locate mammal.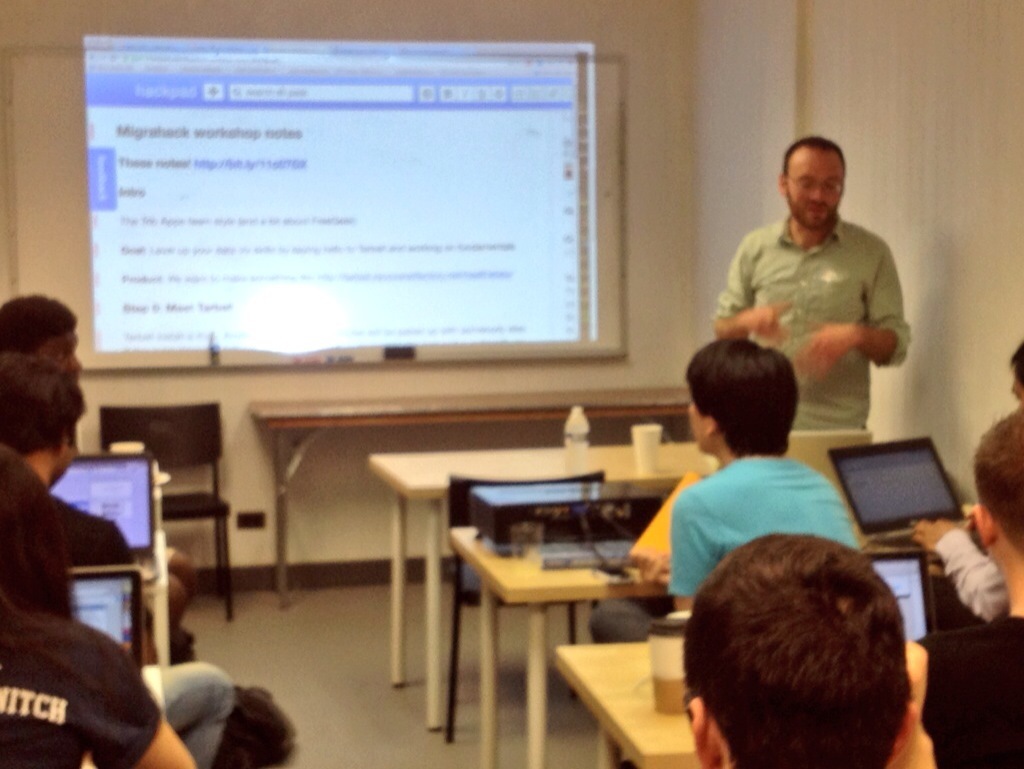
Bounding box: box(0, 291, 195, 663).
